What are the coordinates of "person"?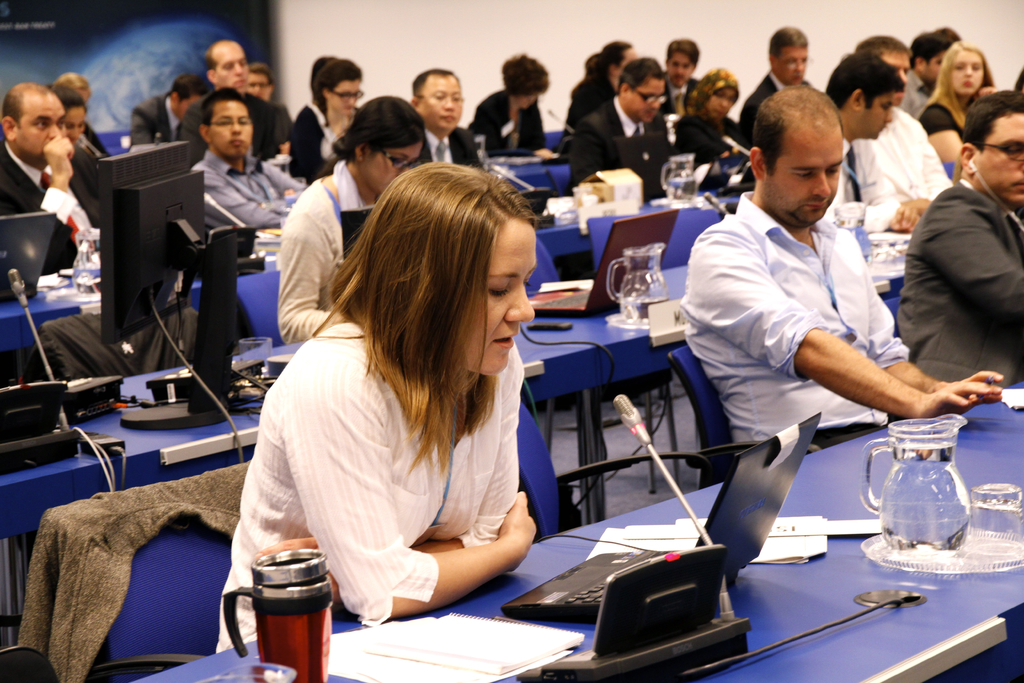
bbox=(570, 36, 646, 138).
